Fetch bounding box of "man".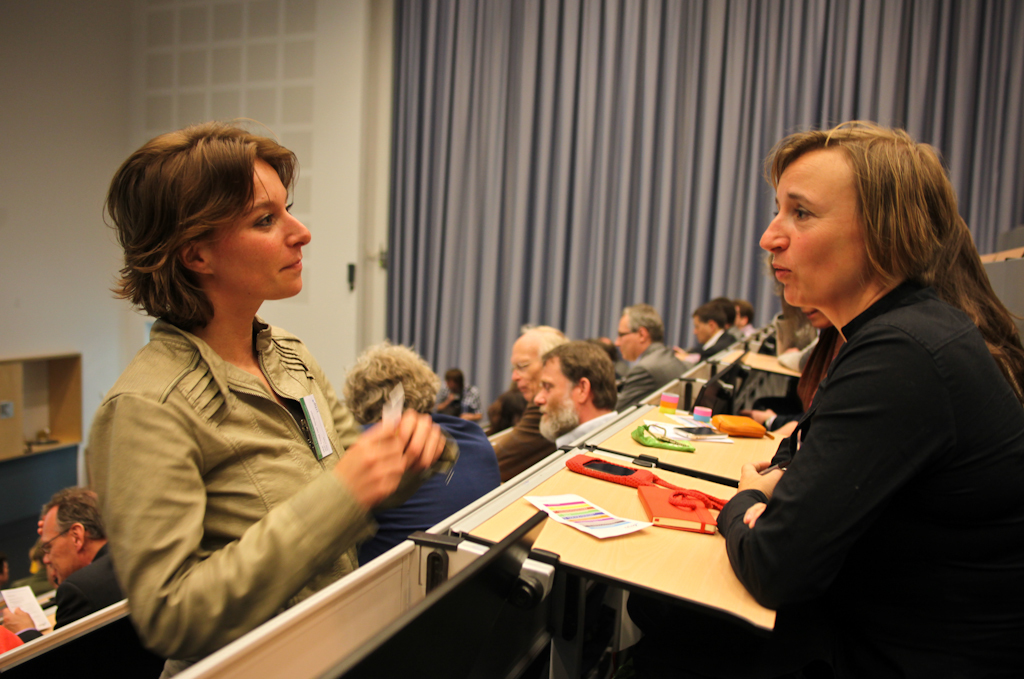
Bbox: x1=0 y1=487 x2=131 y2=640.
